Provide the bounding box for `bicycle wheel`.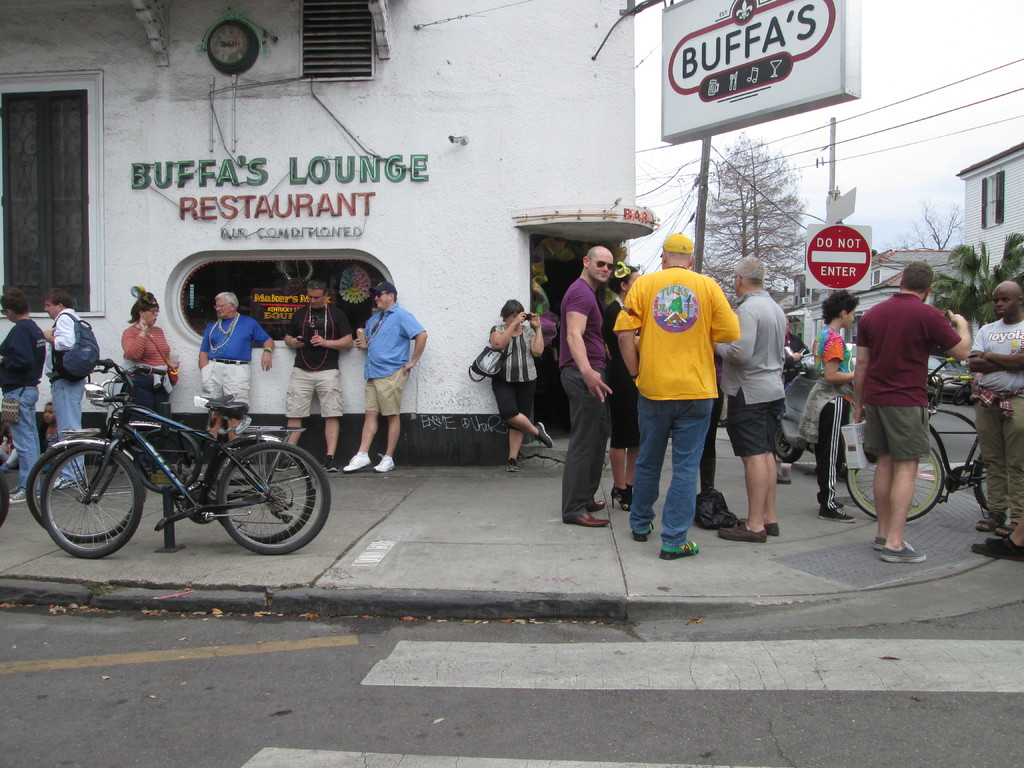
[25, 442, 140, 544].
